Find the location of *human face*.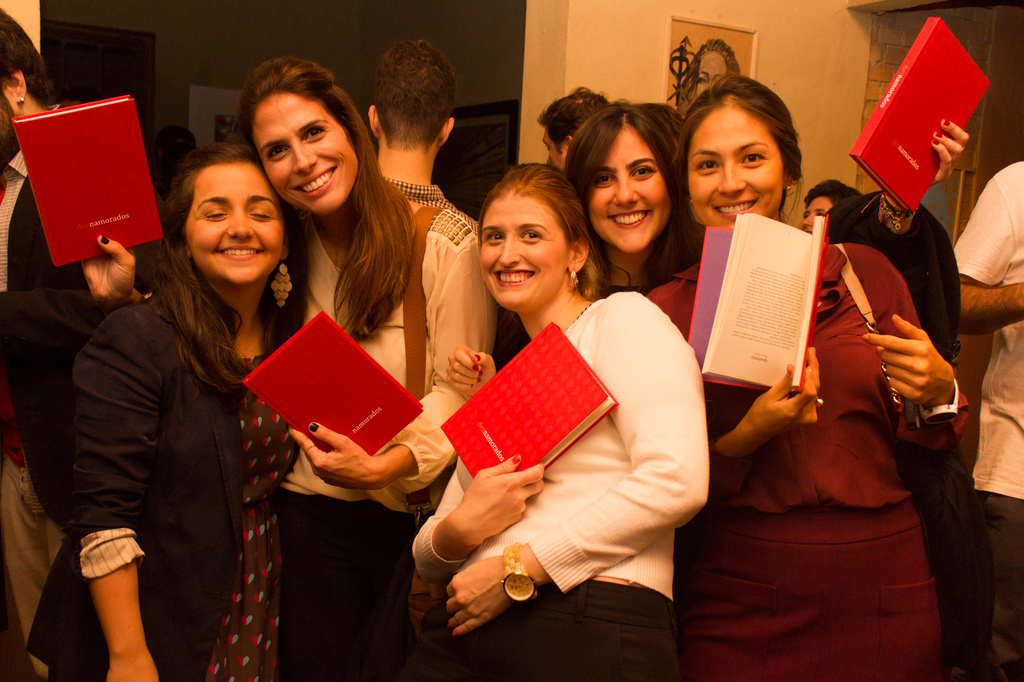
Location: box=[476, 190, 572, 312].
